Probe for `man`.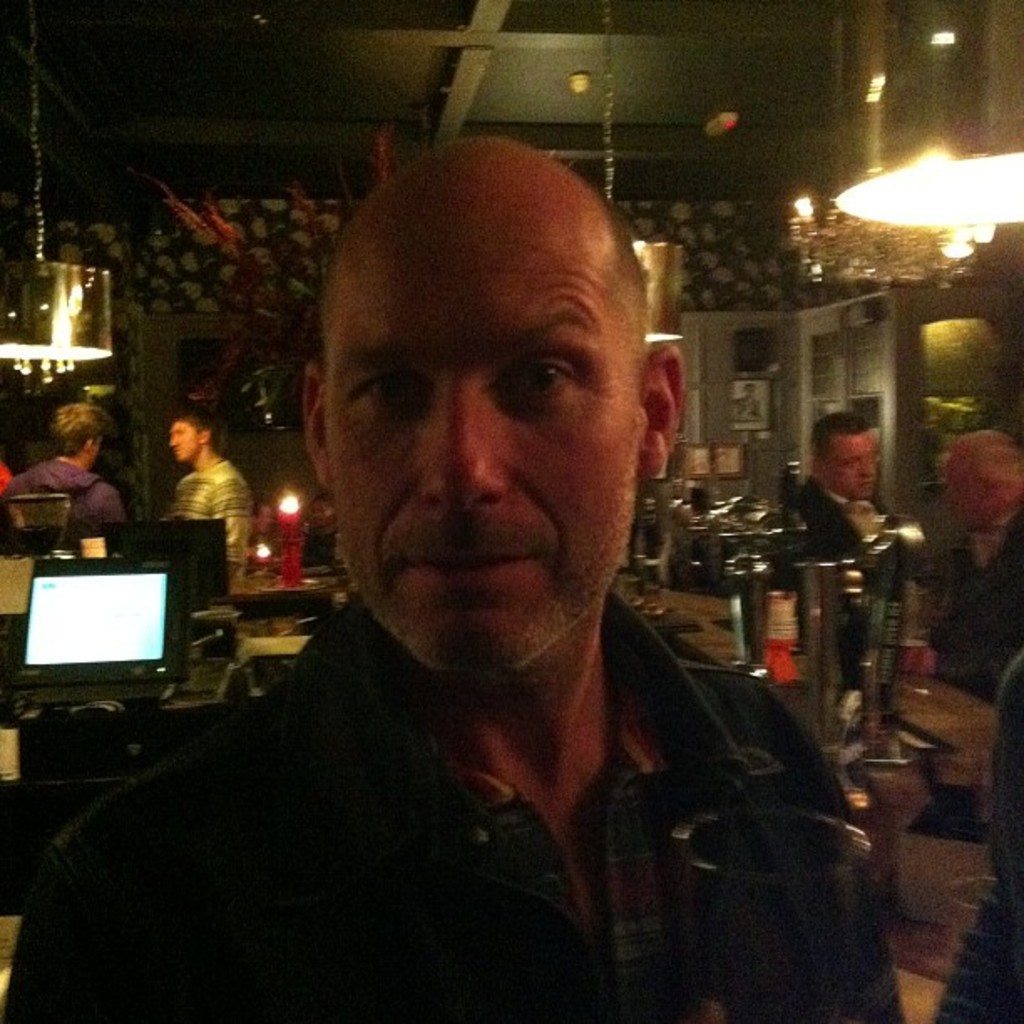
Probe result: 0, 458, 17, 499.
